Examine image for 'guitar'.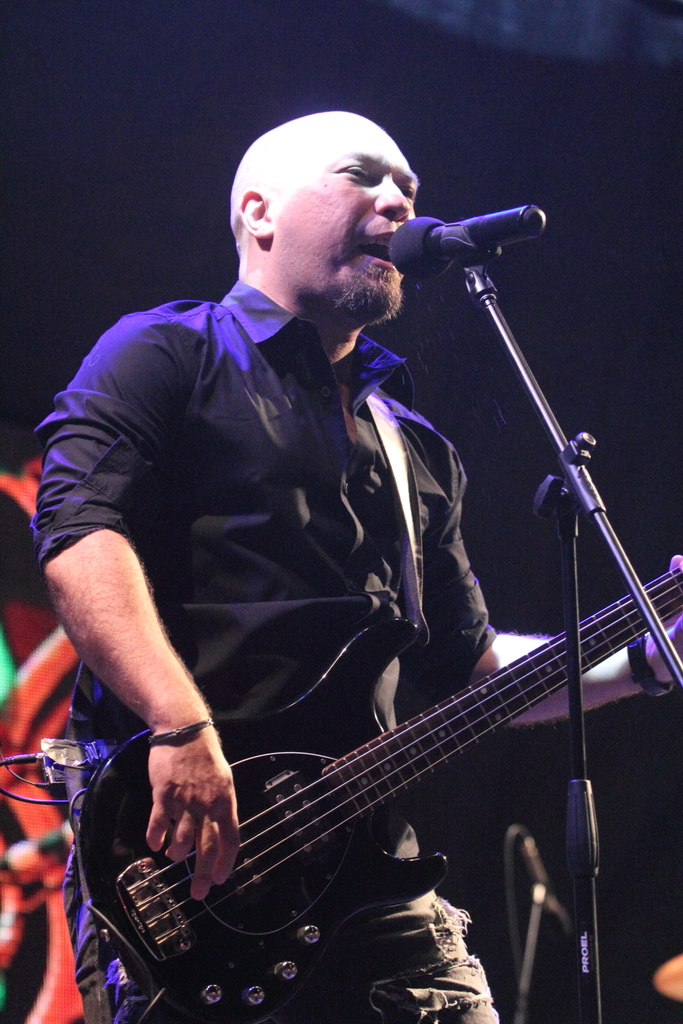
Examination result: 69:541:682:1023.
